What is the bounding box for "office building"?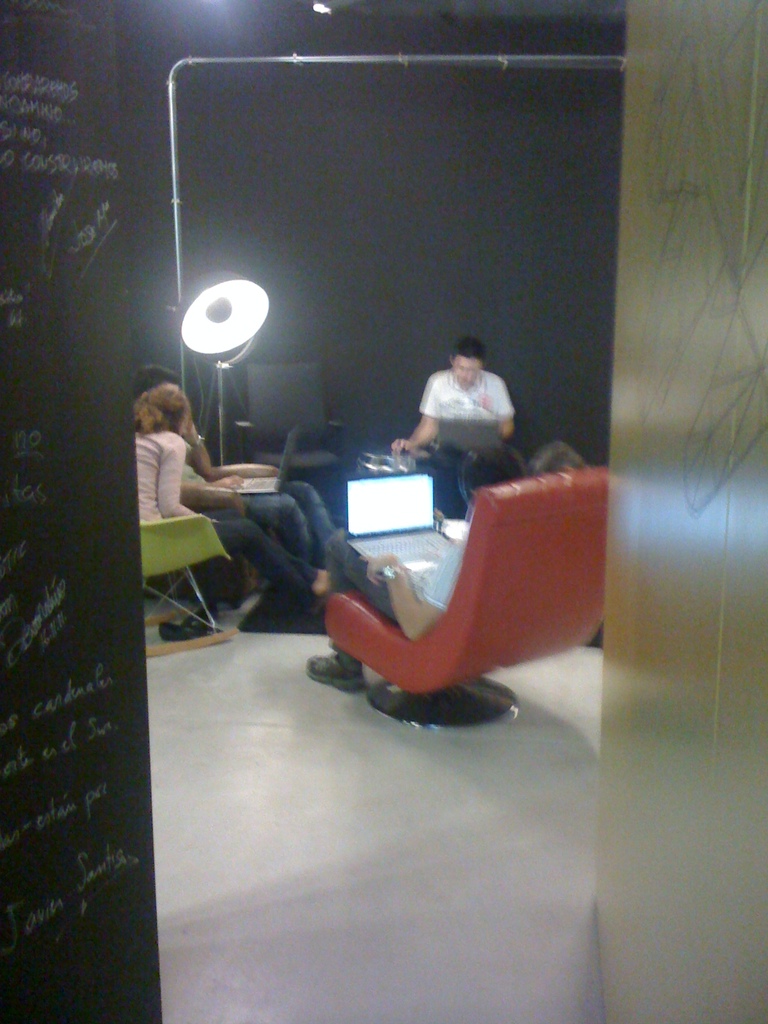
0/0/767/1023.
